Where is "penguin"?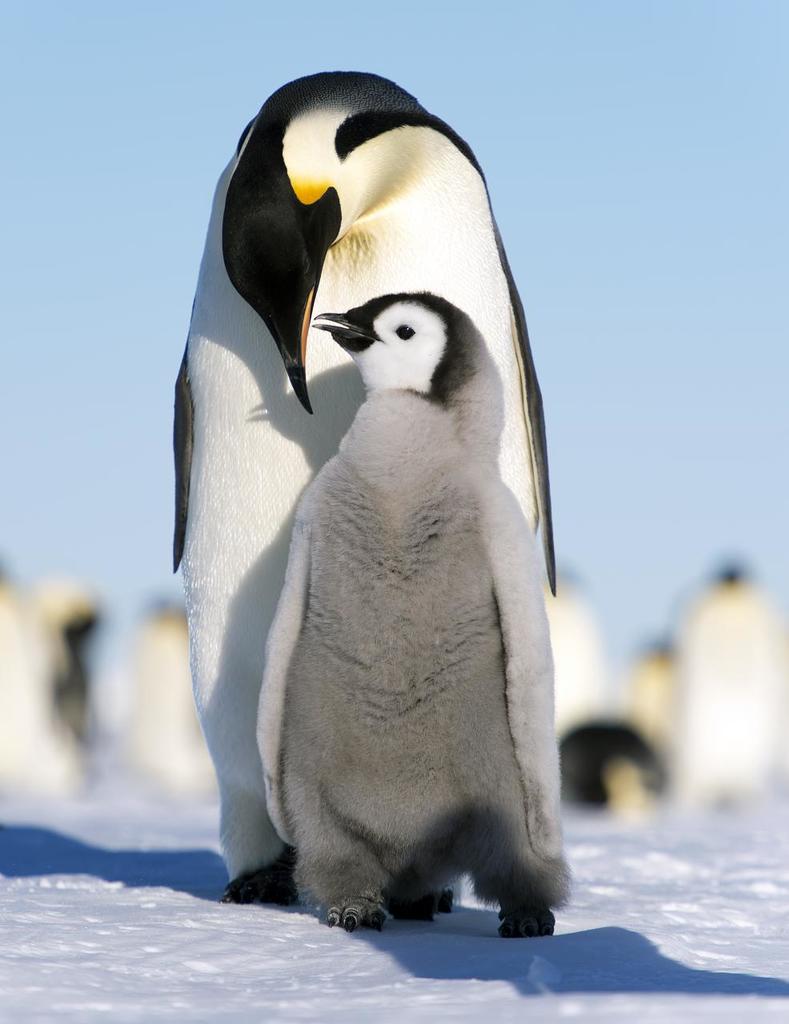
Rect(551, 702, 662, 806).
